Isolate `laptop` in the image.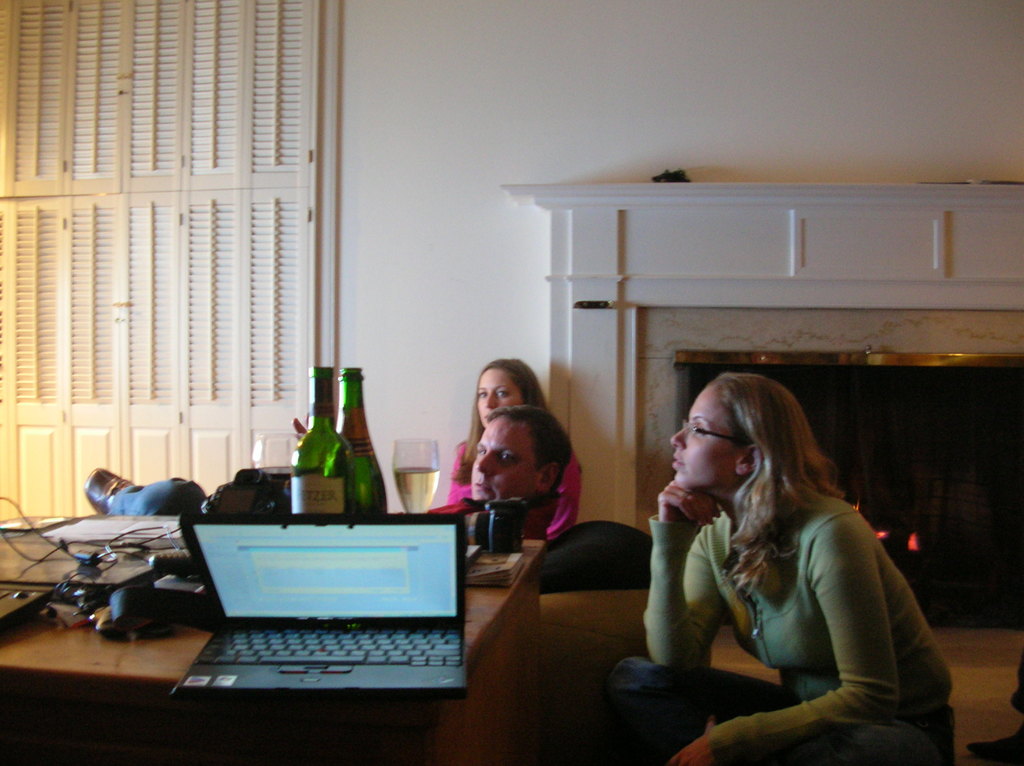
Isolated region: x1=171, y1=492, x2=458, y2=719.
